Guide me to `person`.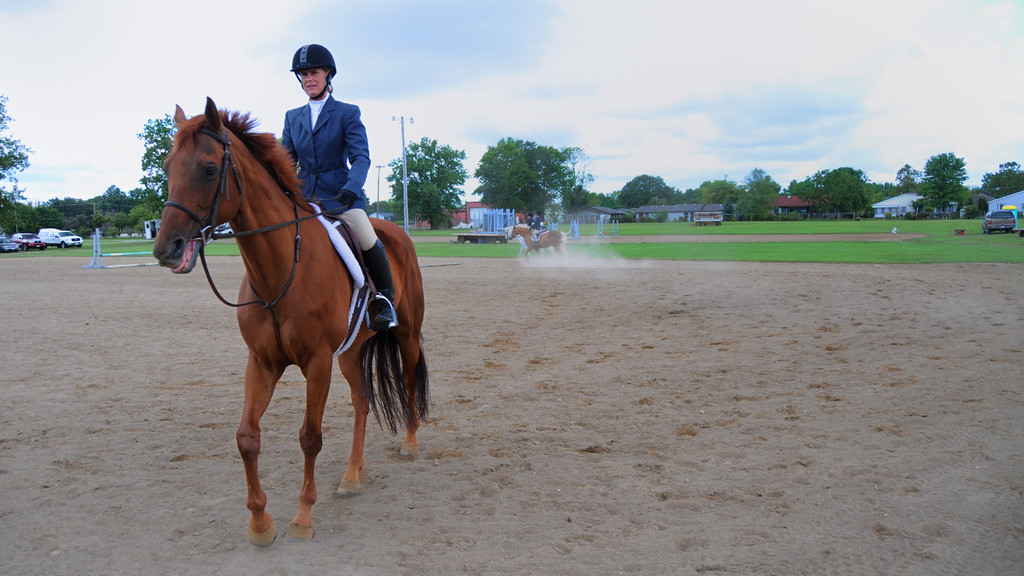
Guidance: {"left": 271, "top": 41, "right": 401, "bottom": 336}.
